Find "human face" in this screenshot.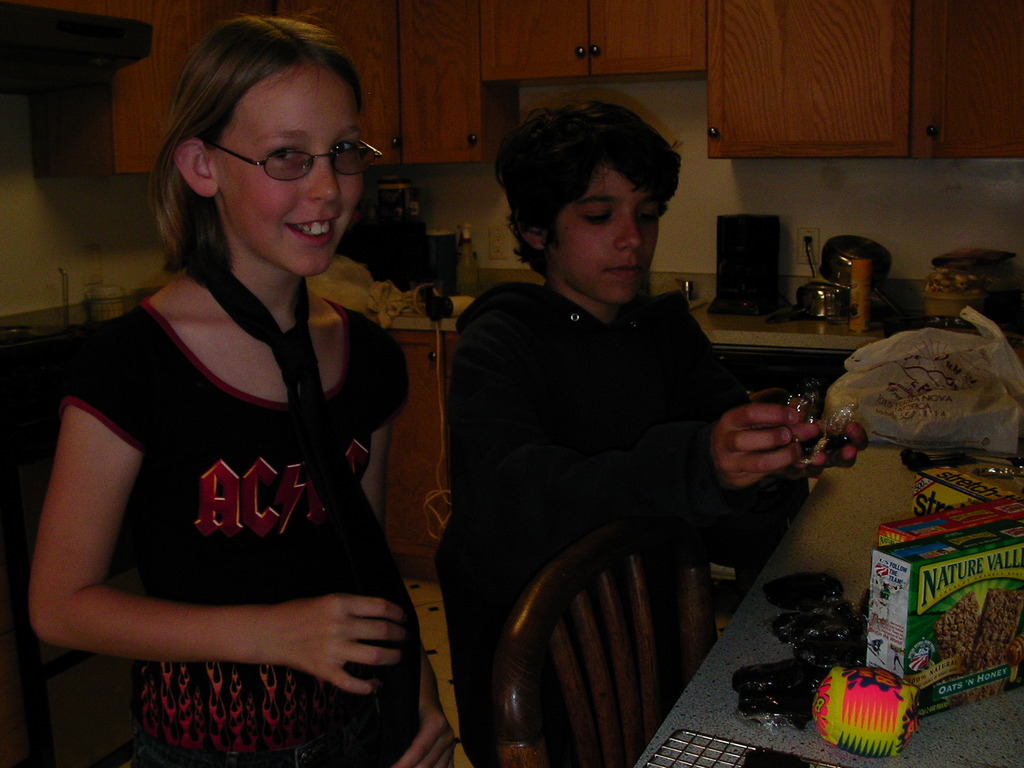
The bounding box for "human face" is [213,71,372,268].
